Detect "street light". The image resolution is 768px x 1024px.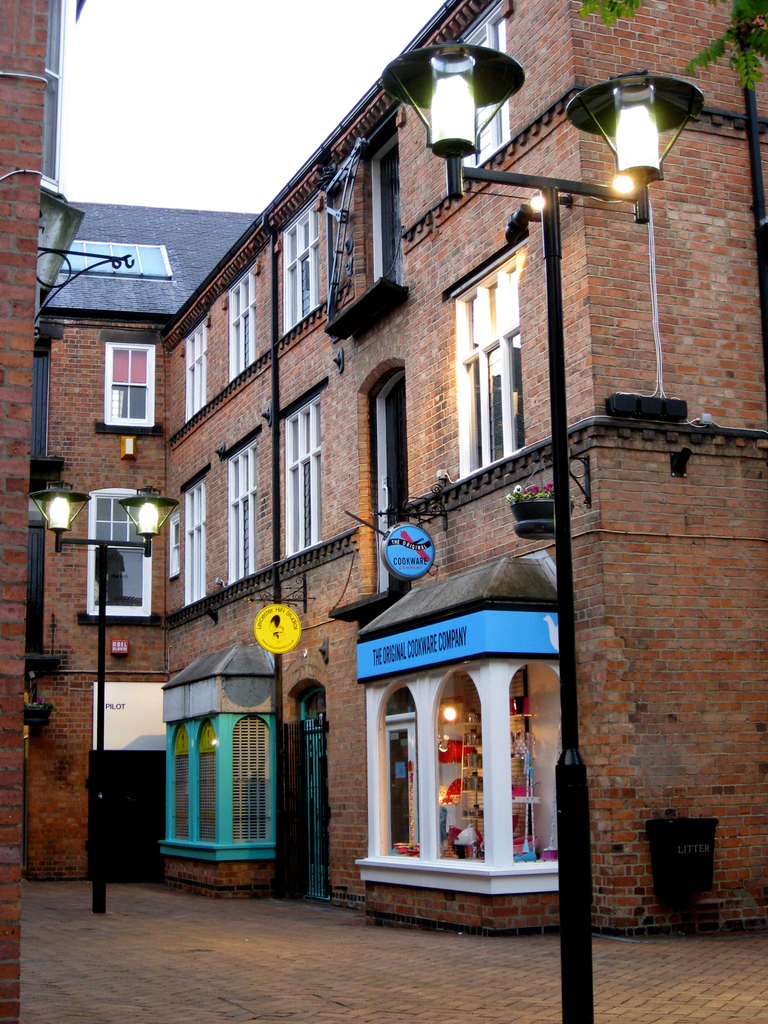
[27,473,182,915].
